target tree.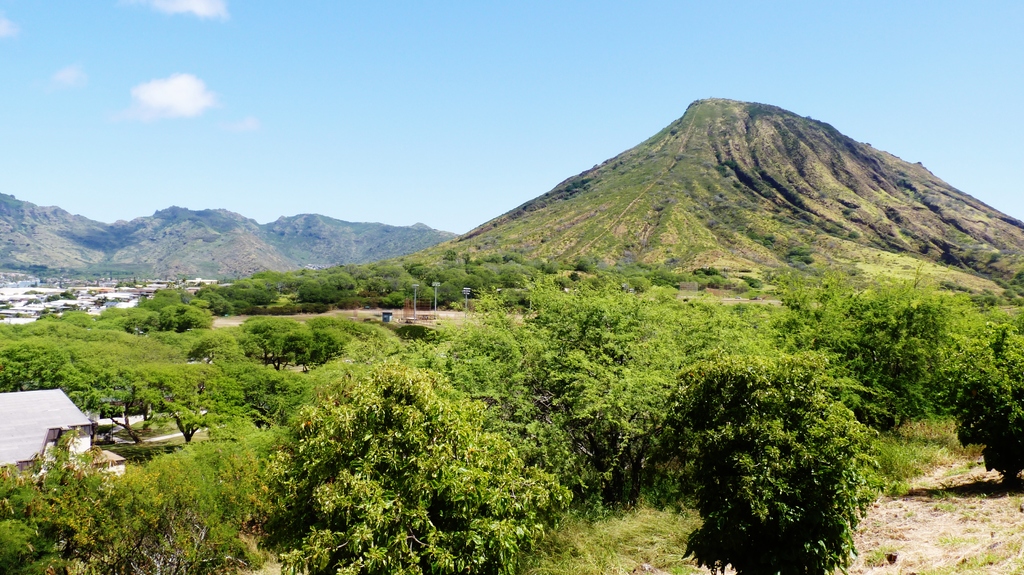
Target region: box(314, 310, 372, 373).
